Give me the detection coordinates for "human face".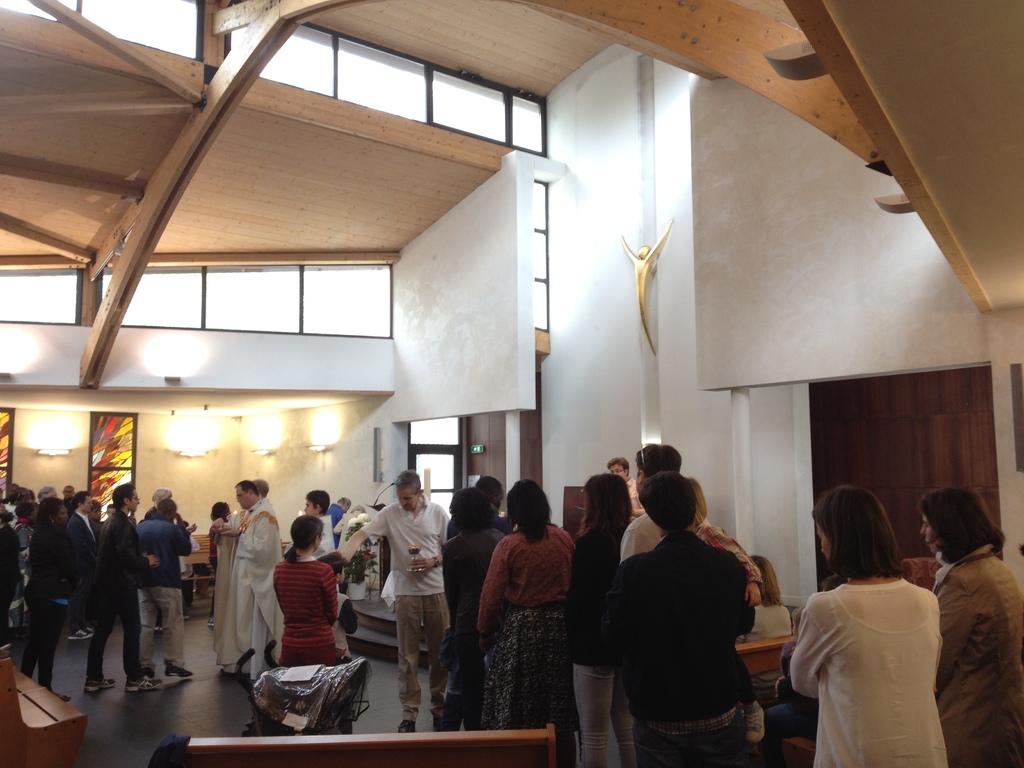
bbox=[345, 506, 351, 513].
